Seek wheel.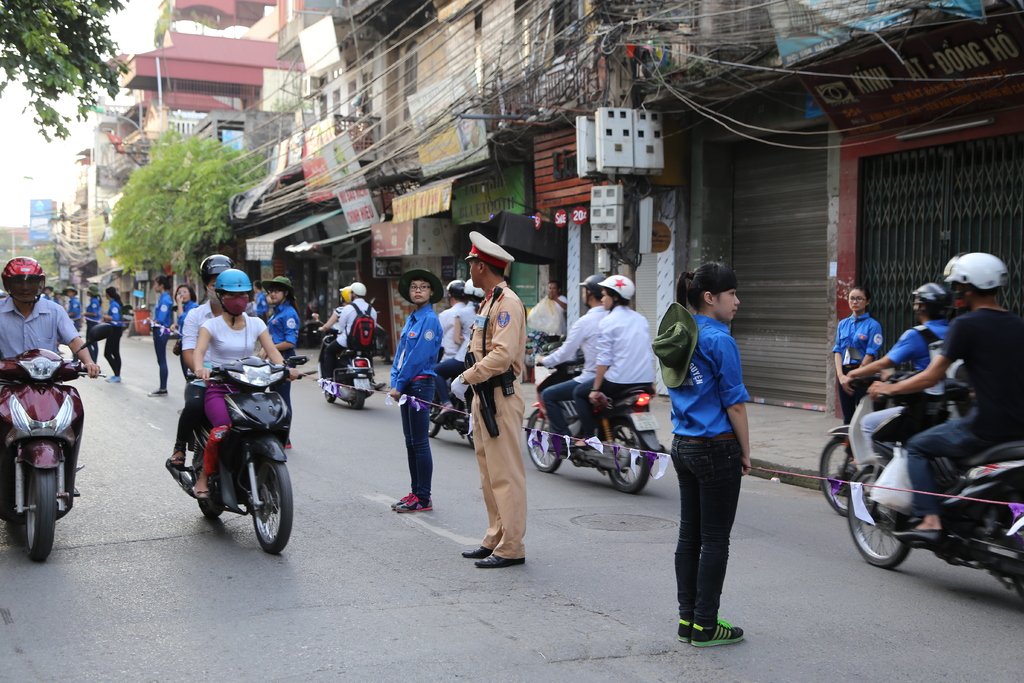
Rect(431, 402, 442, 436).
